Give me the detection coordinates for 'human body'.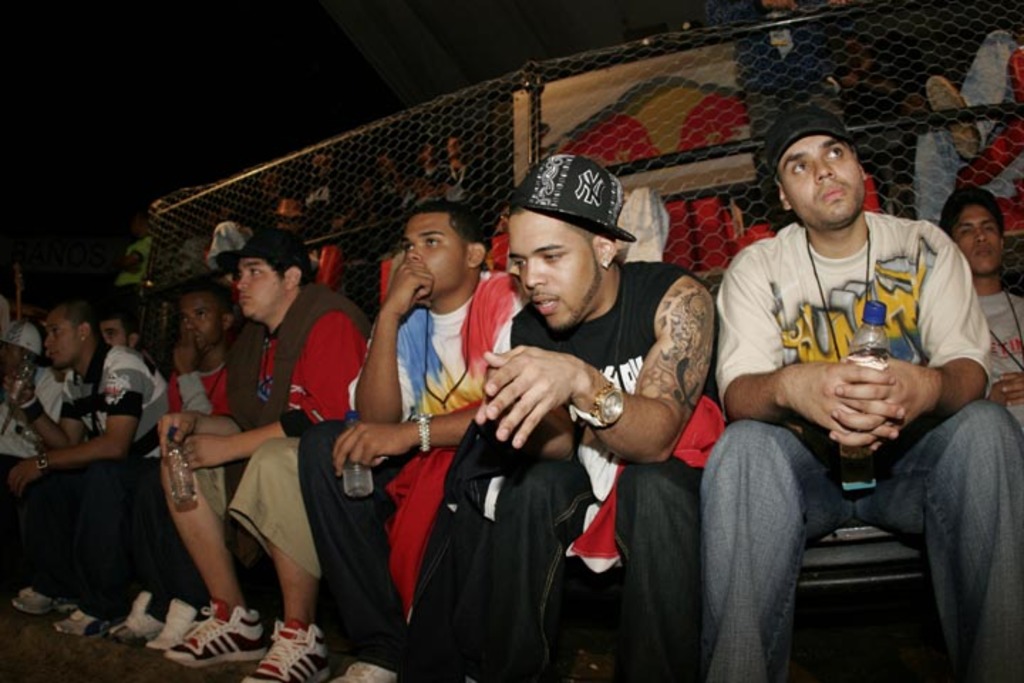
176 239 390 655.
